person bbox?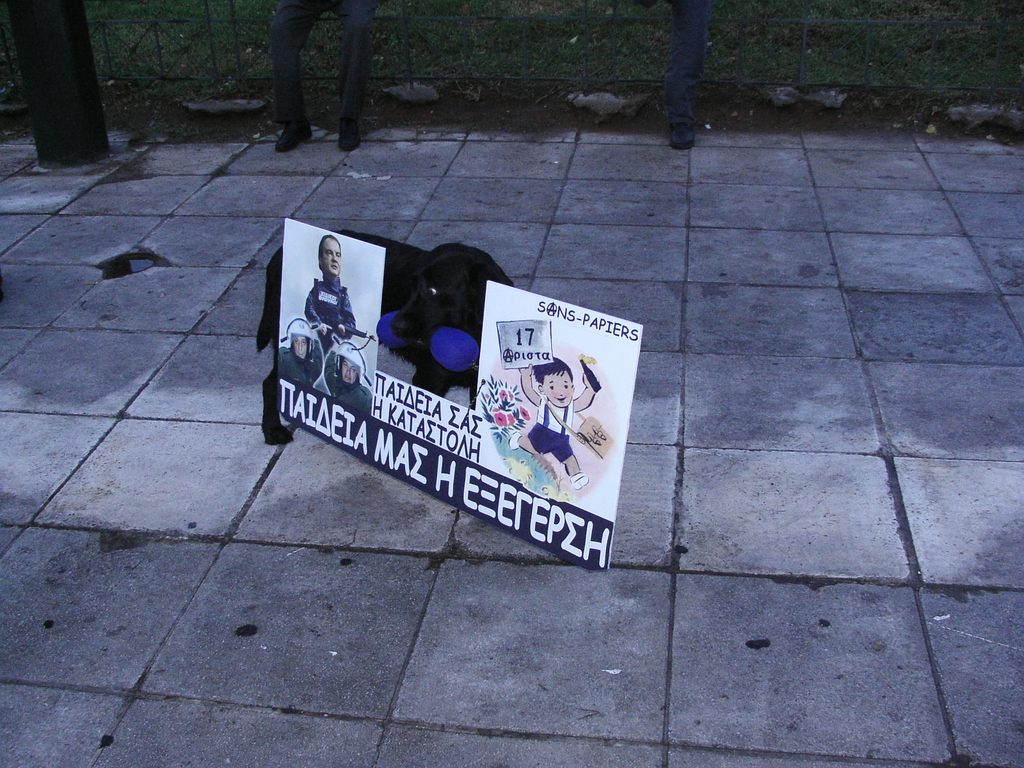
l=298, t=234, r=354, b=370
